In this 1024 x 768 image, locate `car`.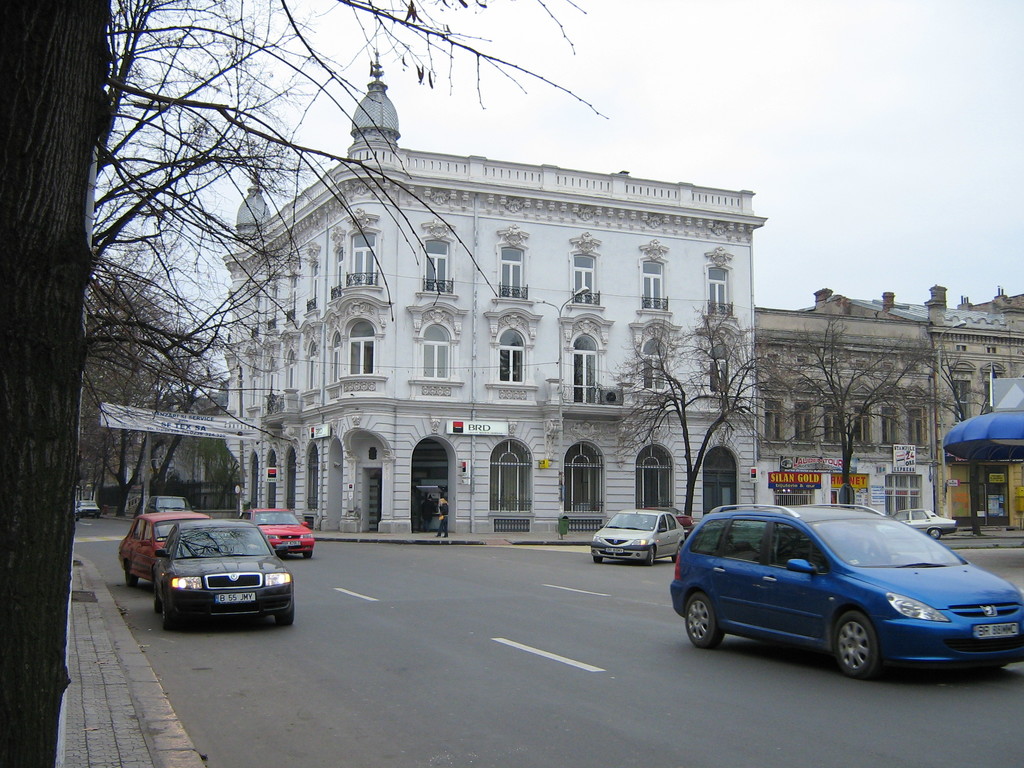
Bounding box: 248/502/317/557.
